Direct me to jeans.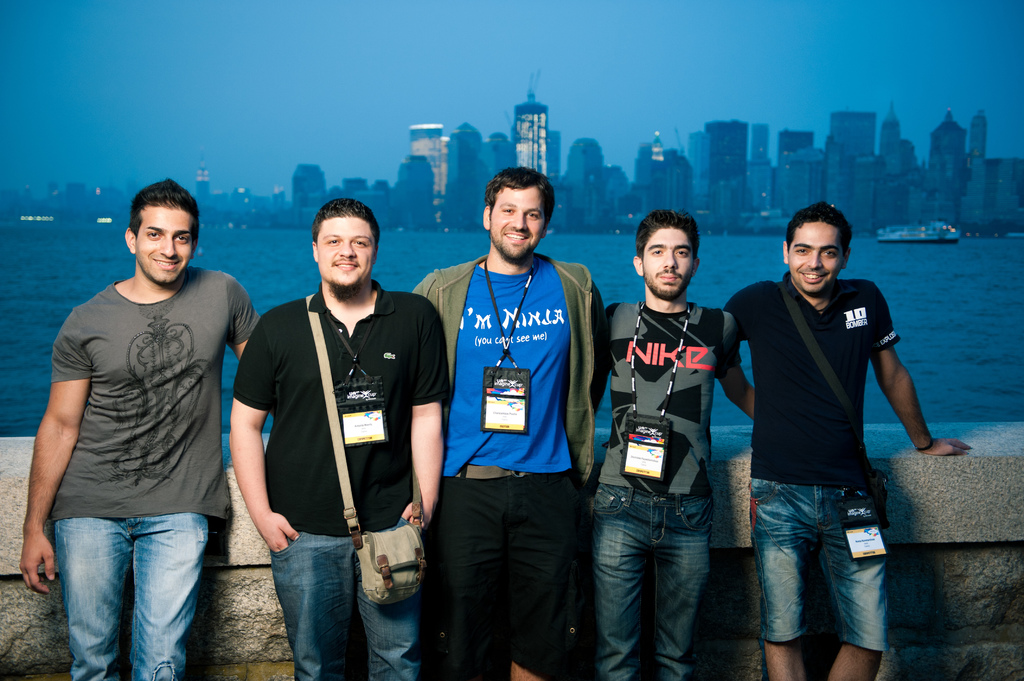
Direction: locate(589, 486, 702, 680).
